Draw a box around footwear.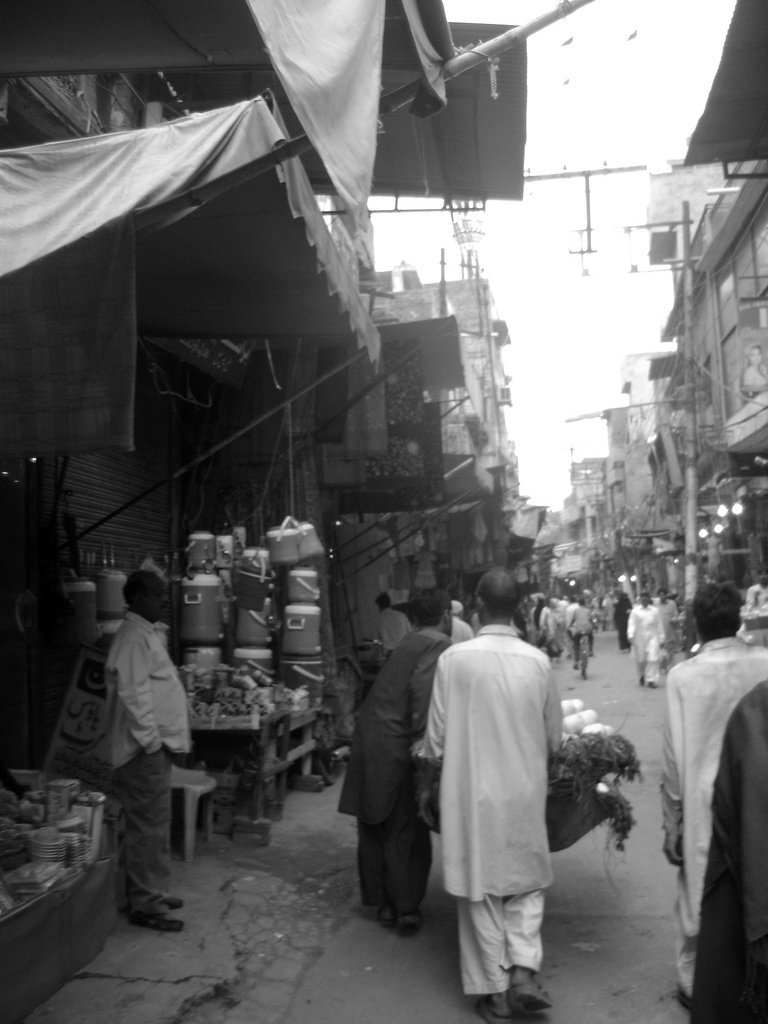
{"x1": 358, "y1": 898, "x2": 392, "y2": 923}.
